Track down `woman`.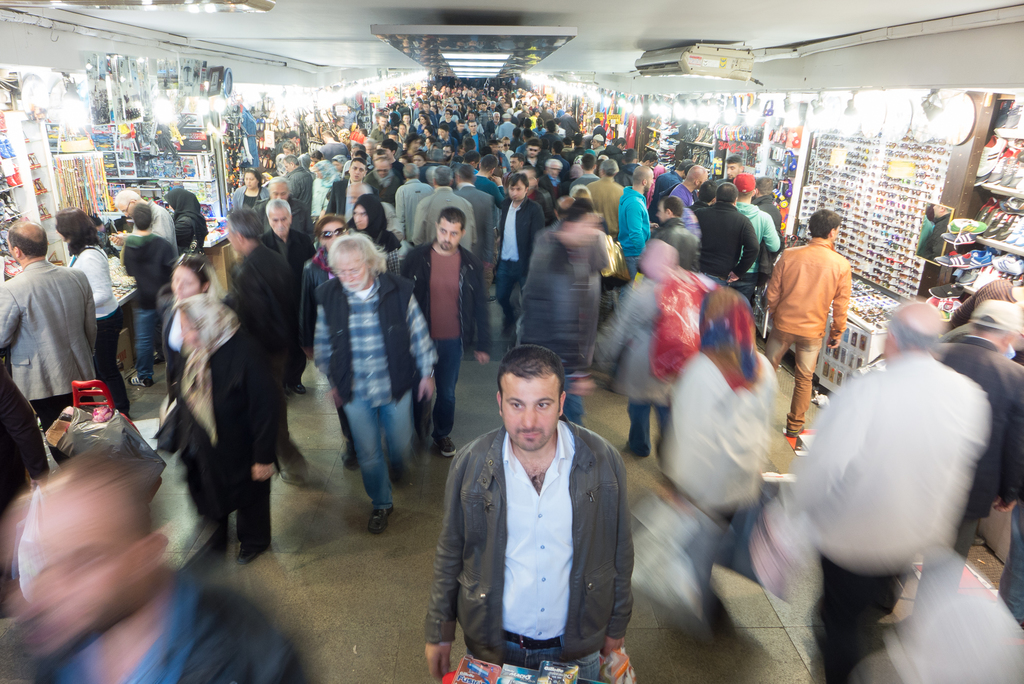
Tracked to (left=163, top=189, right=210, bottom=249).
